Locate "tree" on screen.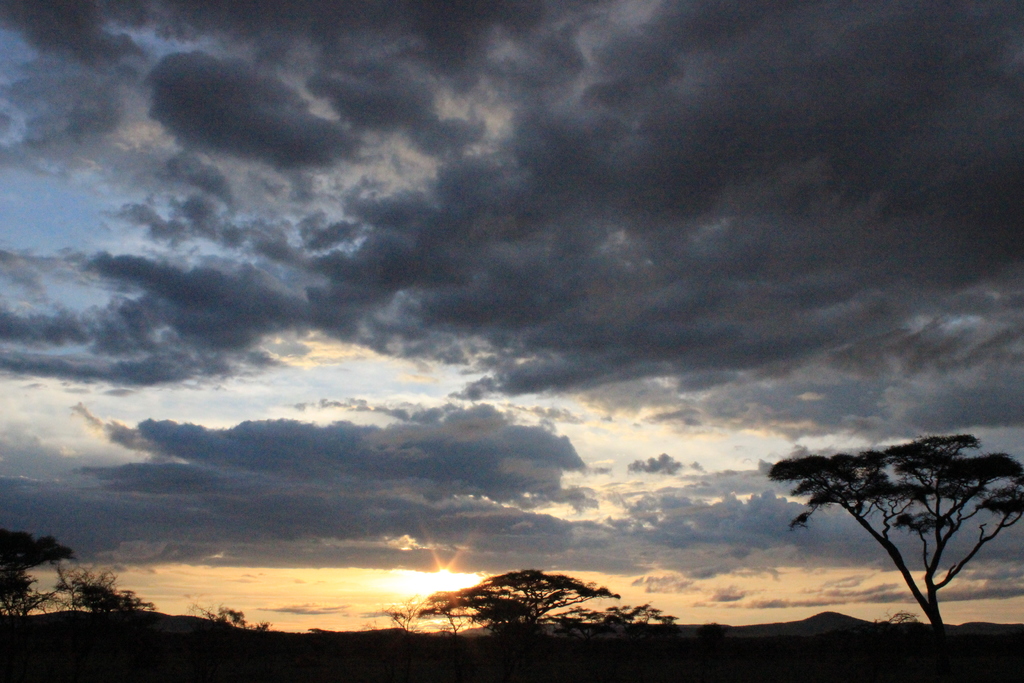
On screen at [0, 524, 70, 621].
